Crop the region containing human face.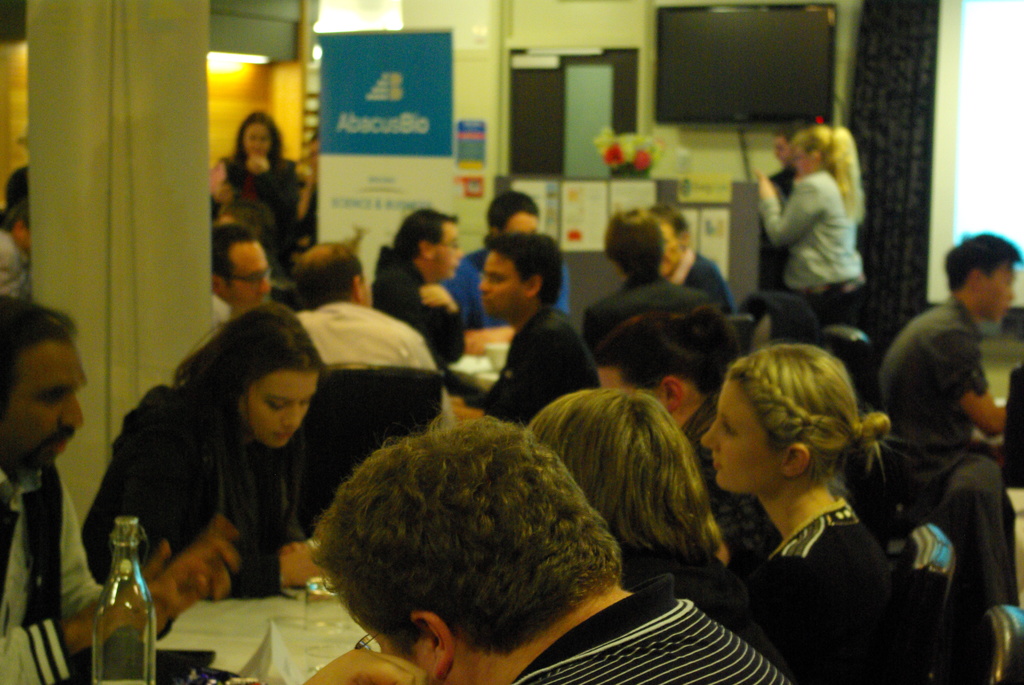
Crop region: (x1=701, y1=380, x2=781, y2=487).
